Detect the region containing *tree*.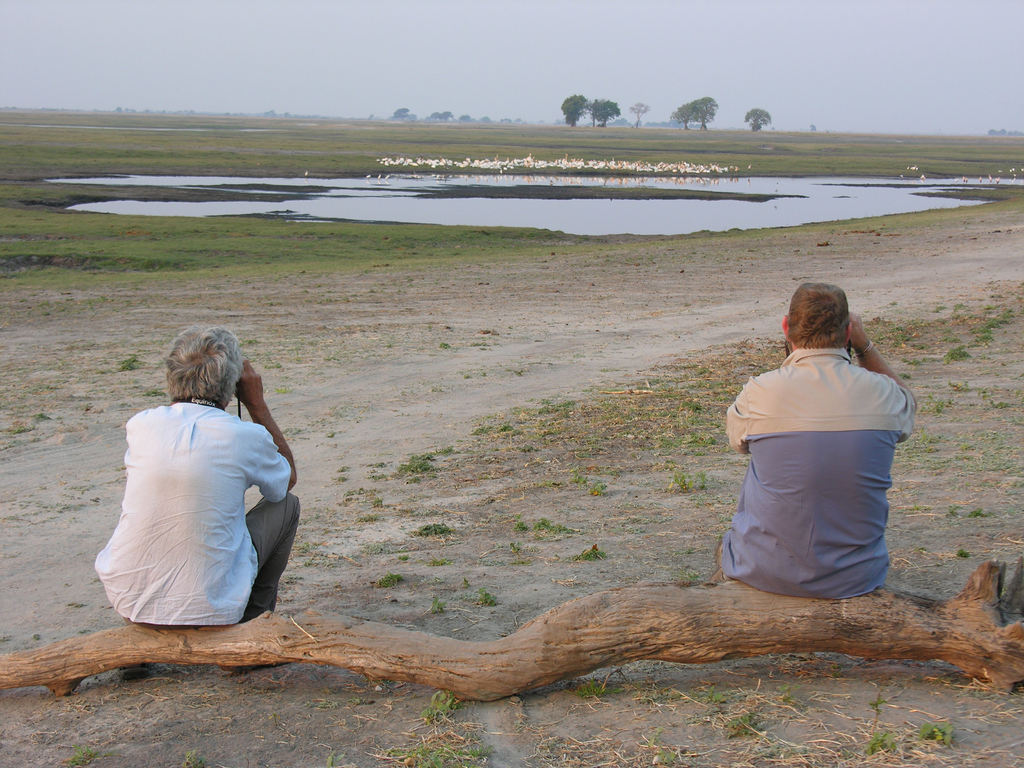
bbox=(630, 95, 653, 124).
